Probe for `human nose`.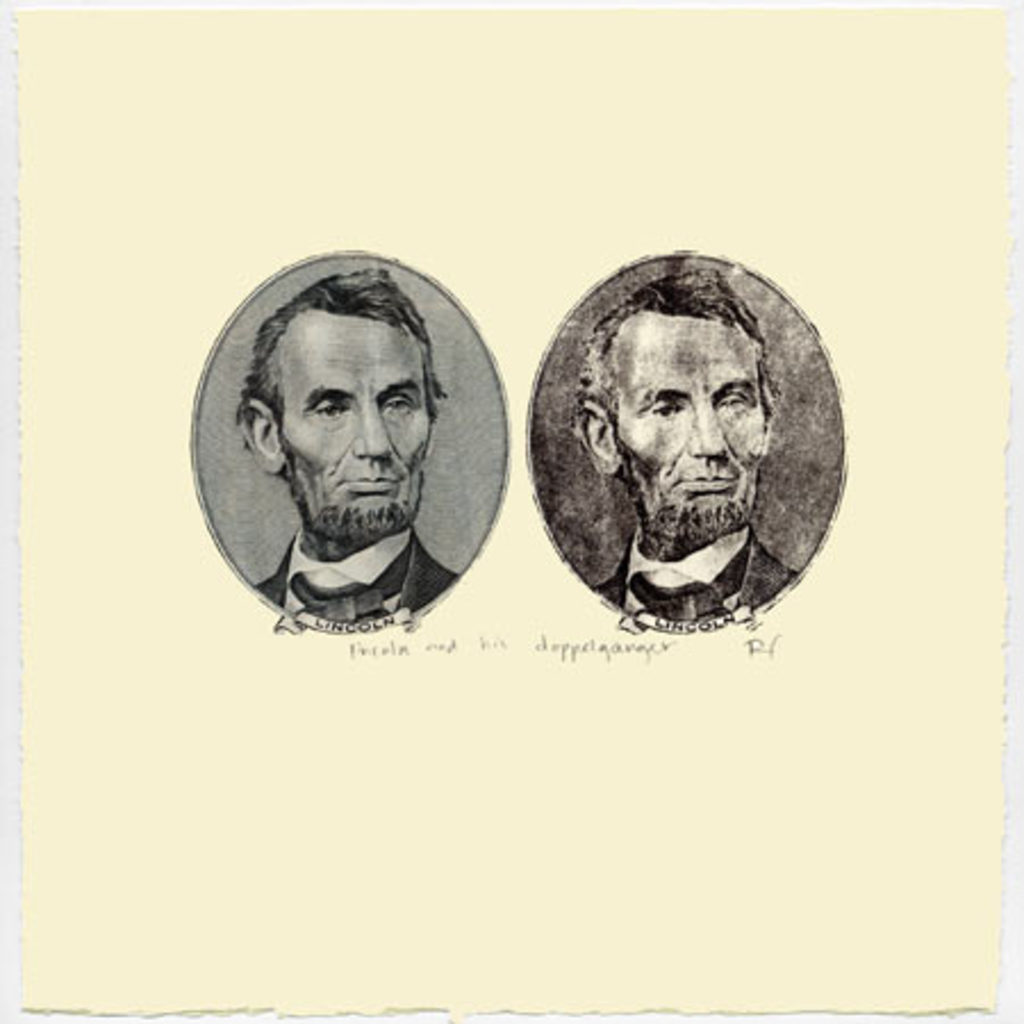
Probe result: [350,394,391,464].
